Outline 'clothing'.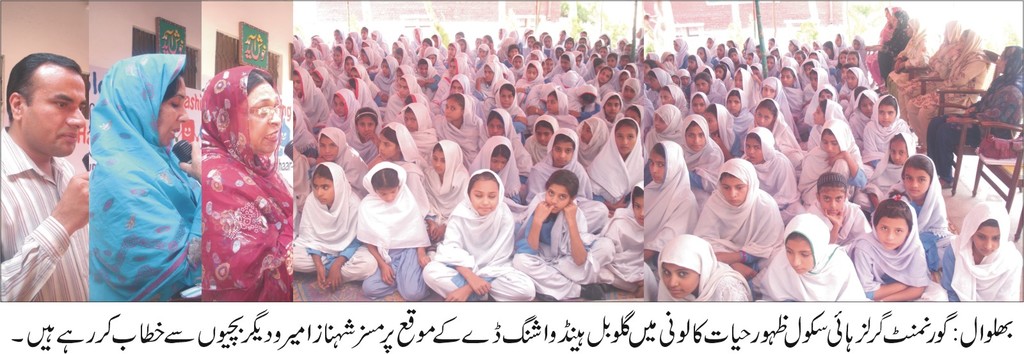
Outline: BBox(588, 117, 647, 200).
